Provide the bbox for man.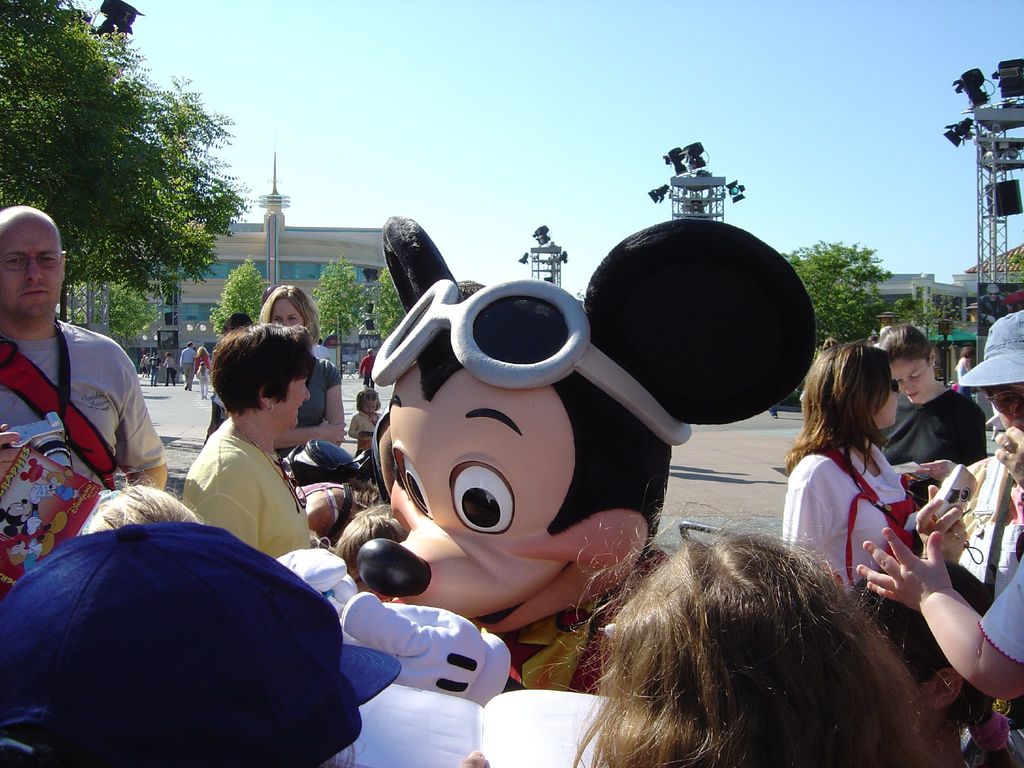
region(868, 333, 883, 348).
